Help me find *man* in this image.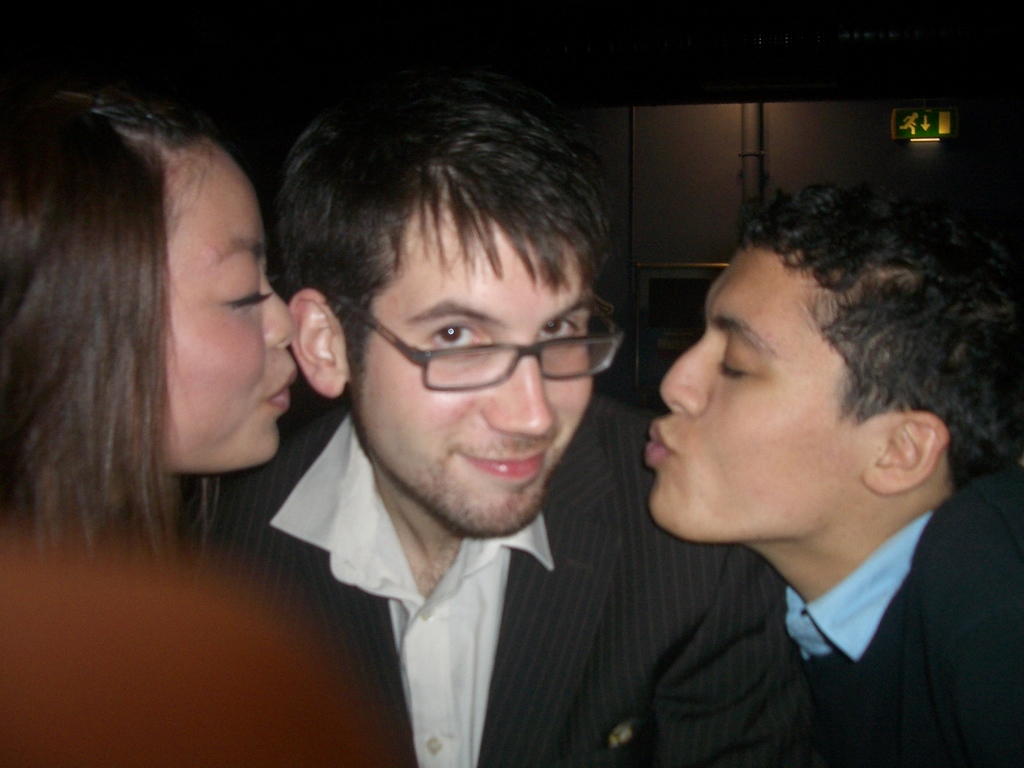
Found it: bbox=(636, 164, 1023, 767).
